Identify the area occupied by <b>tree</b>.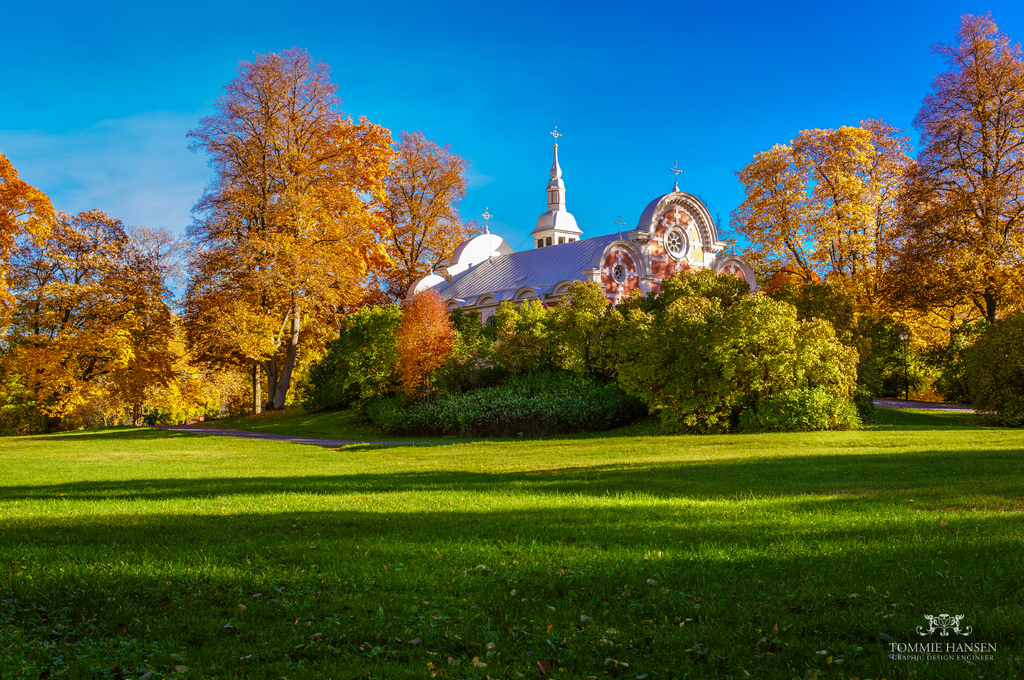
Area: detection(609, 306, 676, 404).
